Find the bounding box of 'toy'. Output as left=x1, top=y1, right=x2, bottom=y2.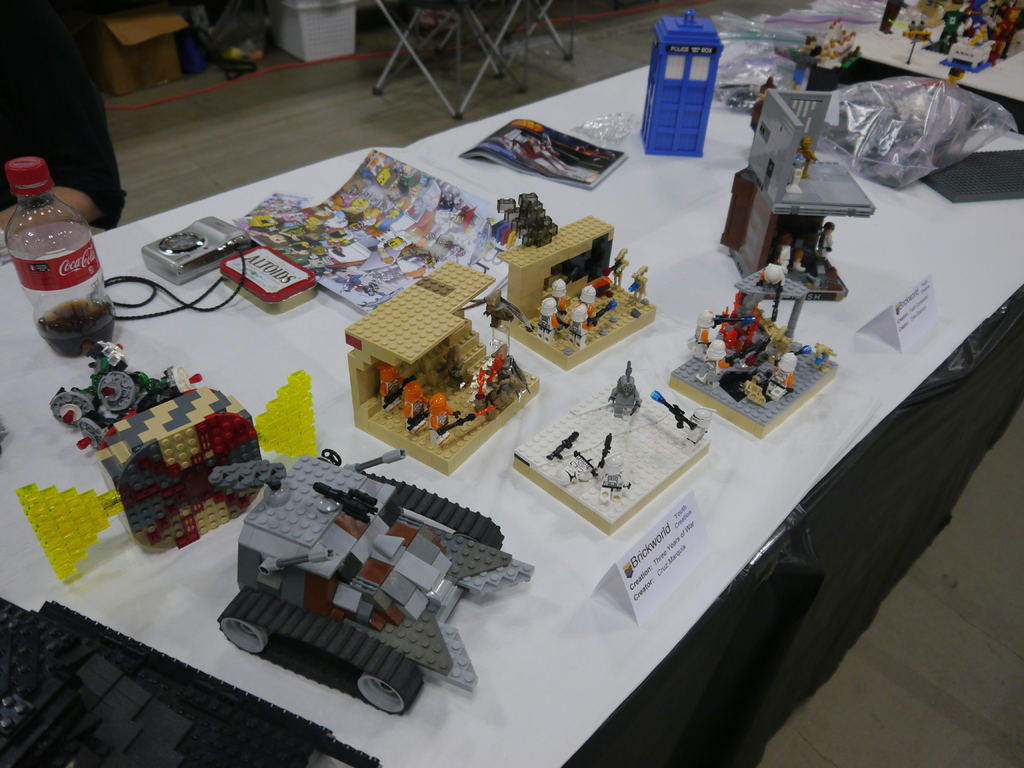
left=710, top=79, right=884, bottom=314.
